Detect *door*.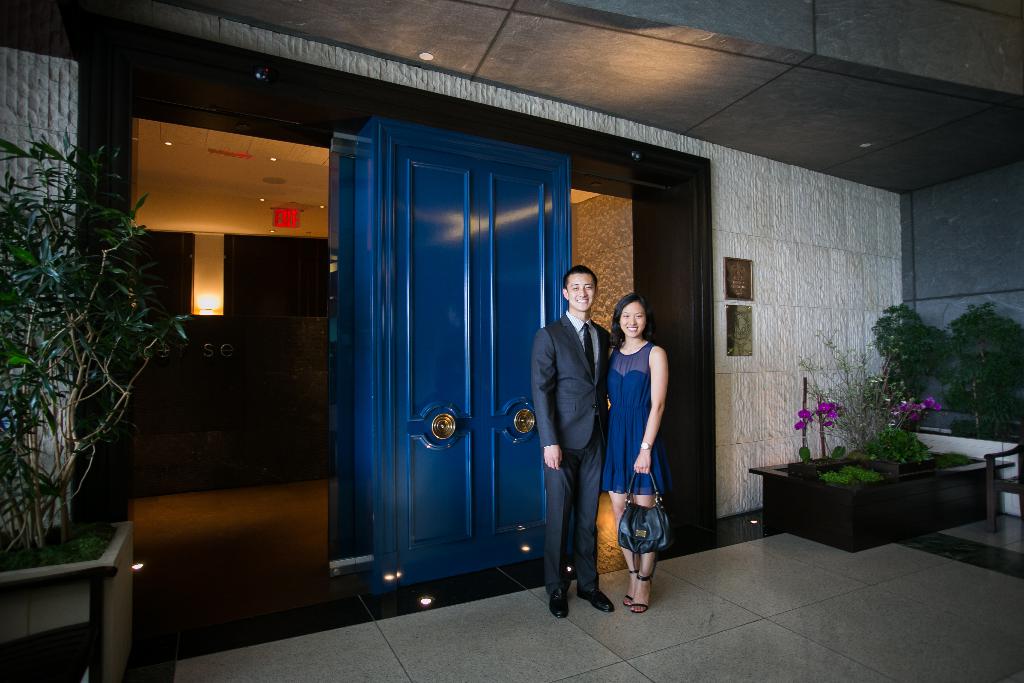
Detected at region(335, 99, 566, 620).
